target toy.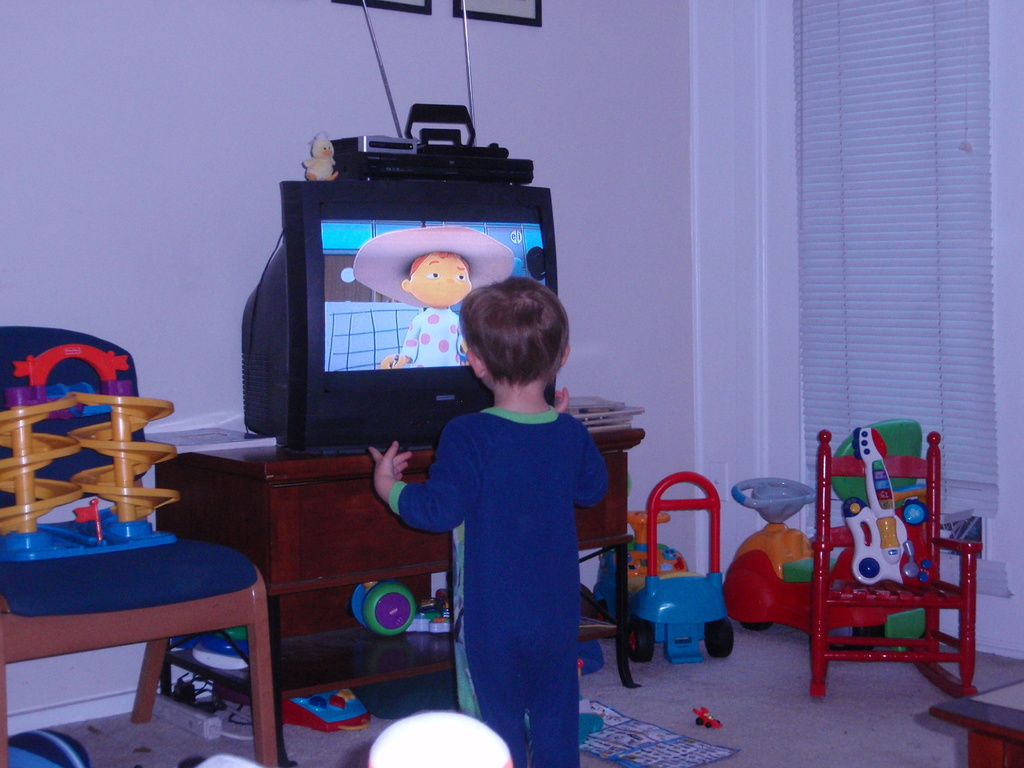
Target region: bbox=[280, 696, 371, 737].
